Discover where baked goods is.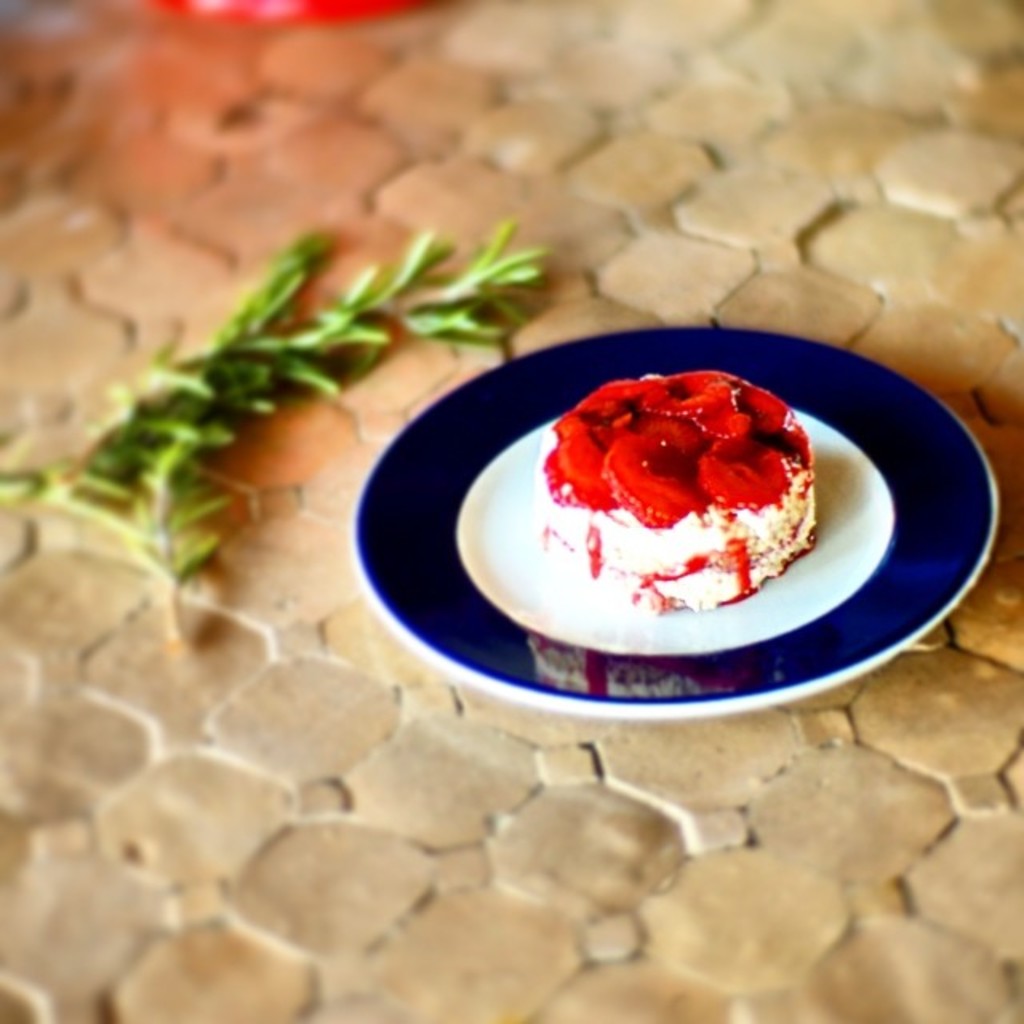
Discovered at [left=512, top=379, right=826, bottom=638].
